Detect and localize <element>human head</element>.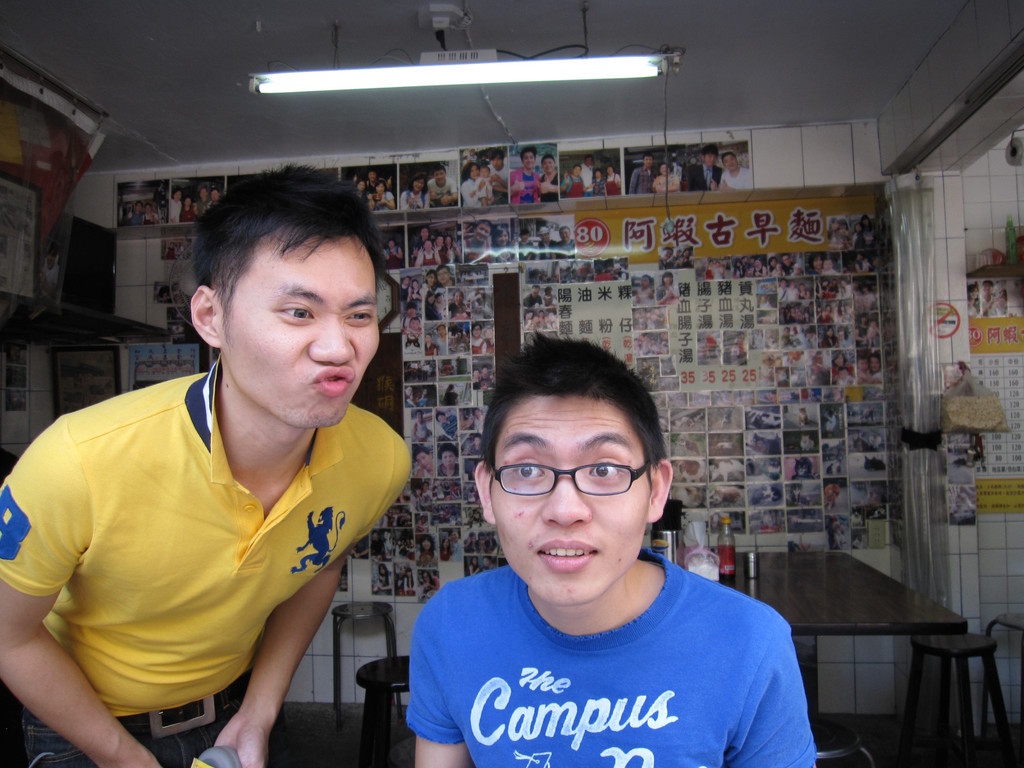
Localized at Rect(435, 411, 448, 422).
